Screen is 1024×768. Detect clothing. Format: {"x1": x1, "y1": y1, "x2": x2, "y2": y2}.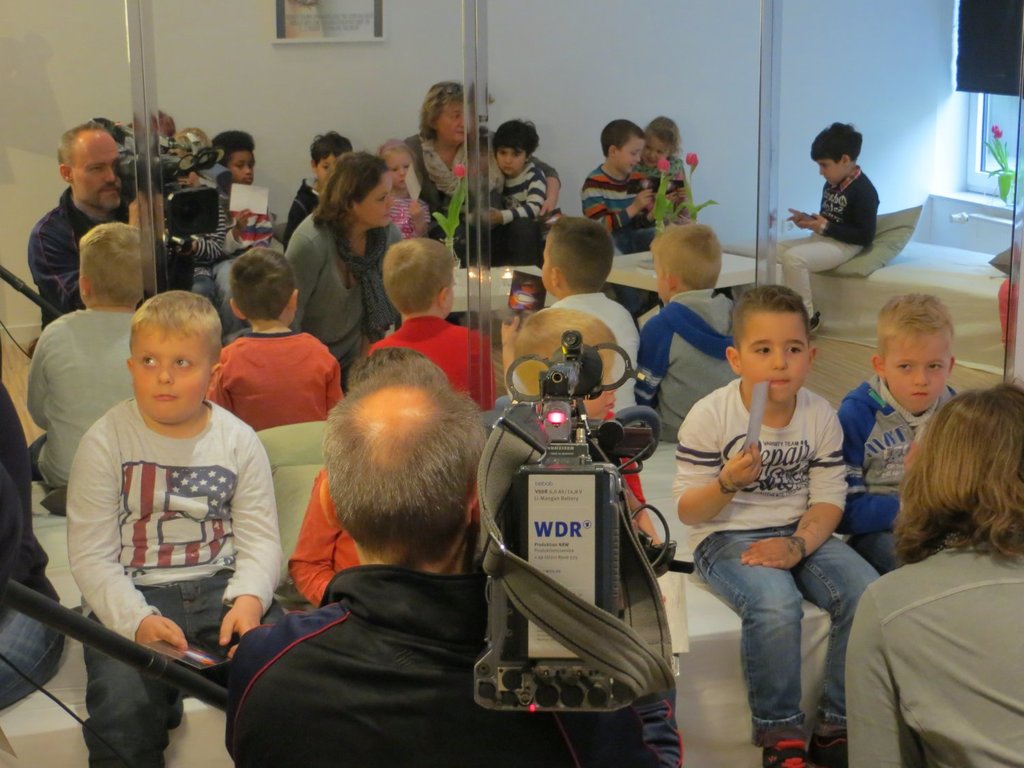
{"x1": 367, "y1": 314, "x2": 524, "y2": 404}.
